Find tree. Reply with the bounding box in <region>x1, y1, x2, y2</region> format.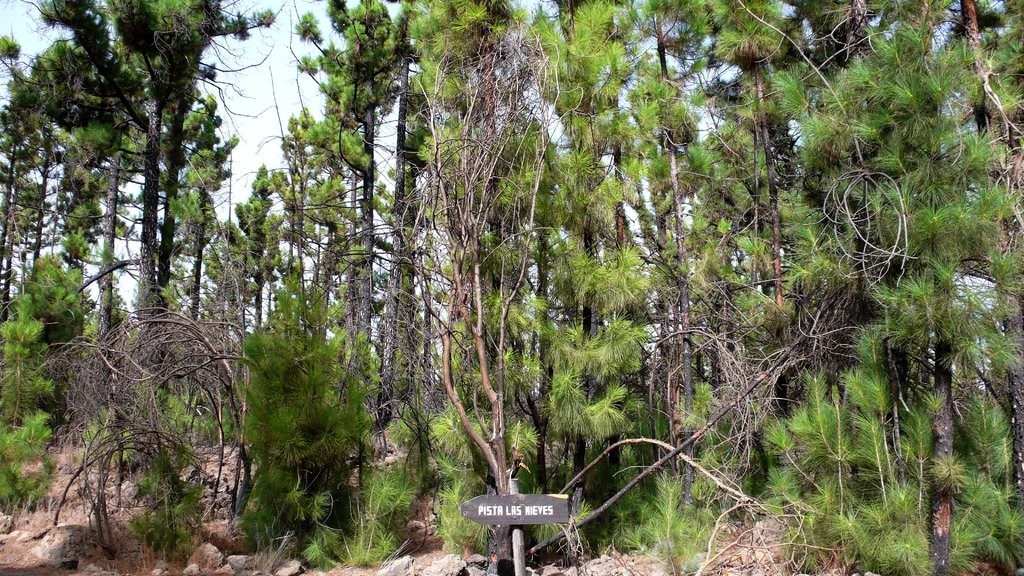
<region>676, 0, 804, 381</region>.
